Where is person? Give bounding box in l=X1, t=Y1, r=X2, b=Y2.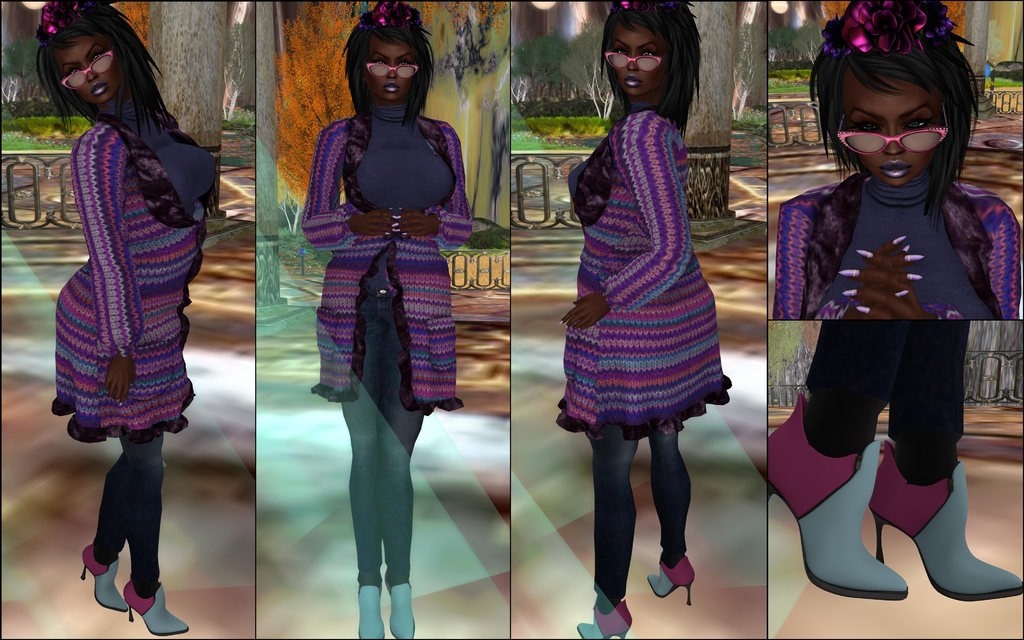
l=296, t=14, r=464, b=639.
